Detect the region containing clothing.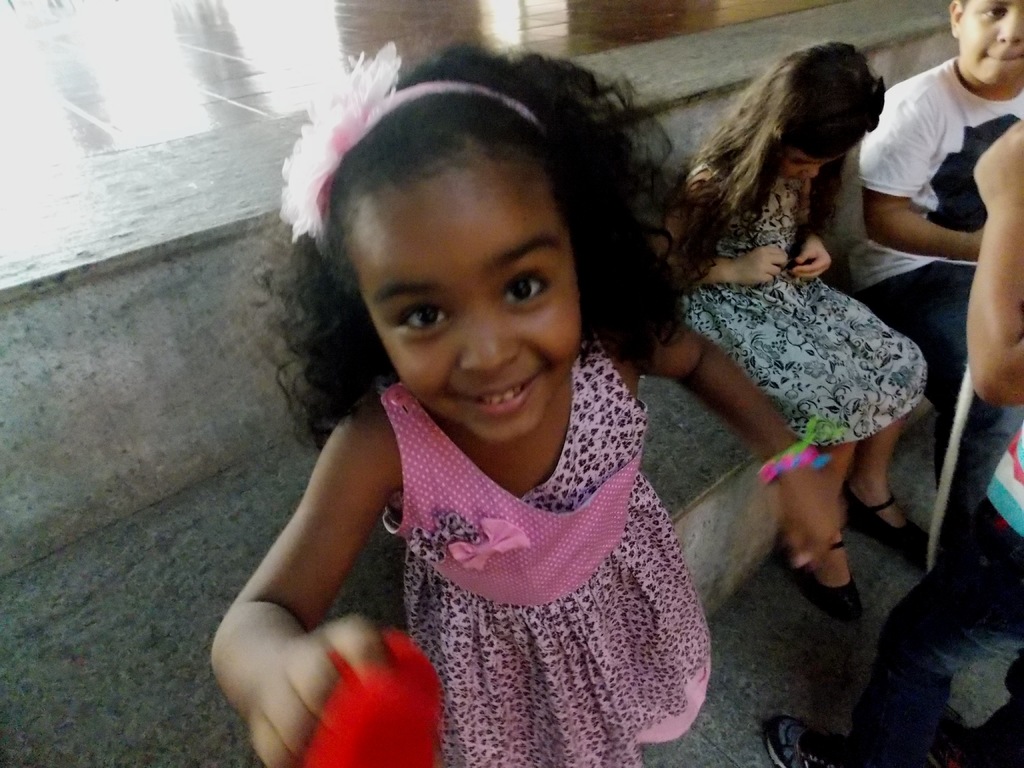
pyautogui.locateOnScreen(385, 365, 725, 767).
